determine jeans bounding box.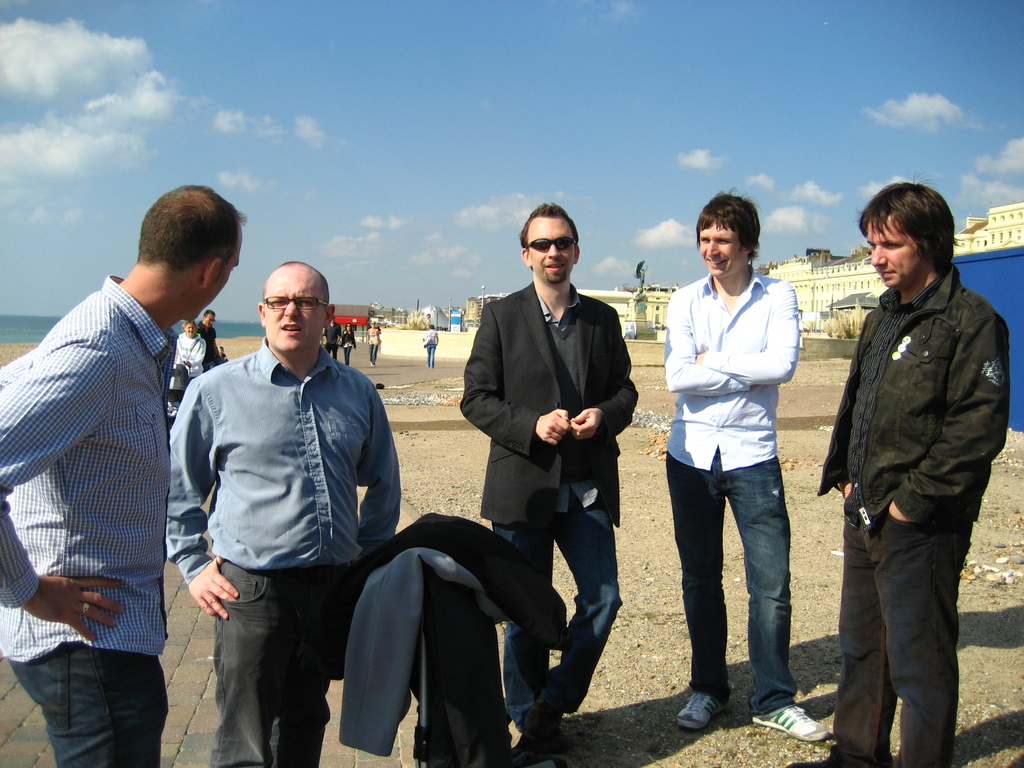
Determined: bbox(426, 346, 433, 368).
